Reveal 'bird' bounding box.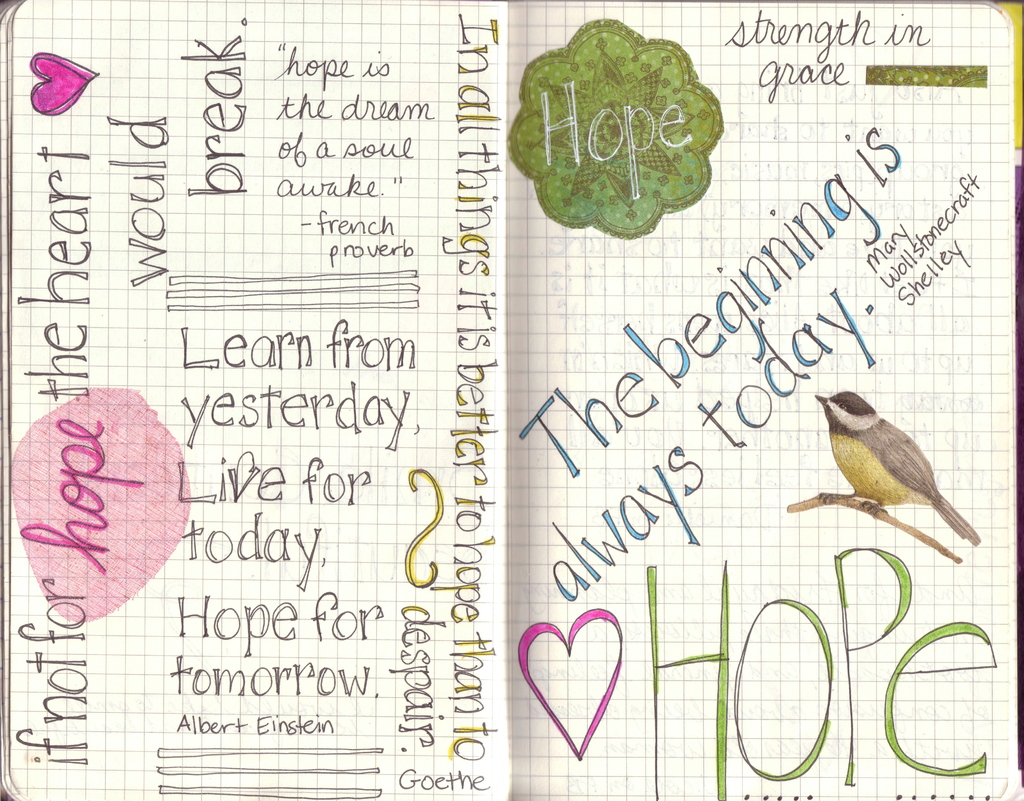
Revealed: detection(820, 402, 963, 543).
